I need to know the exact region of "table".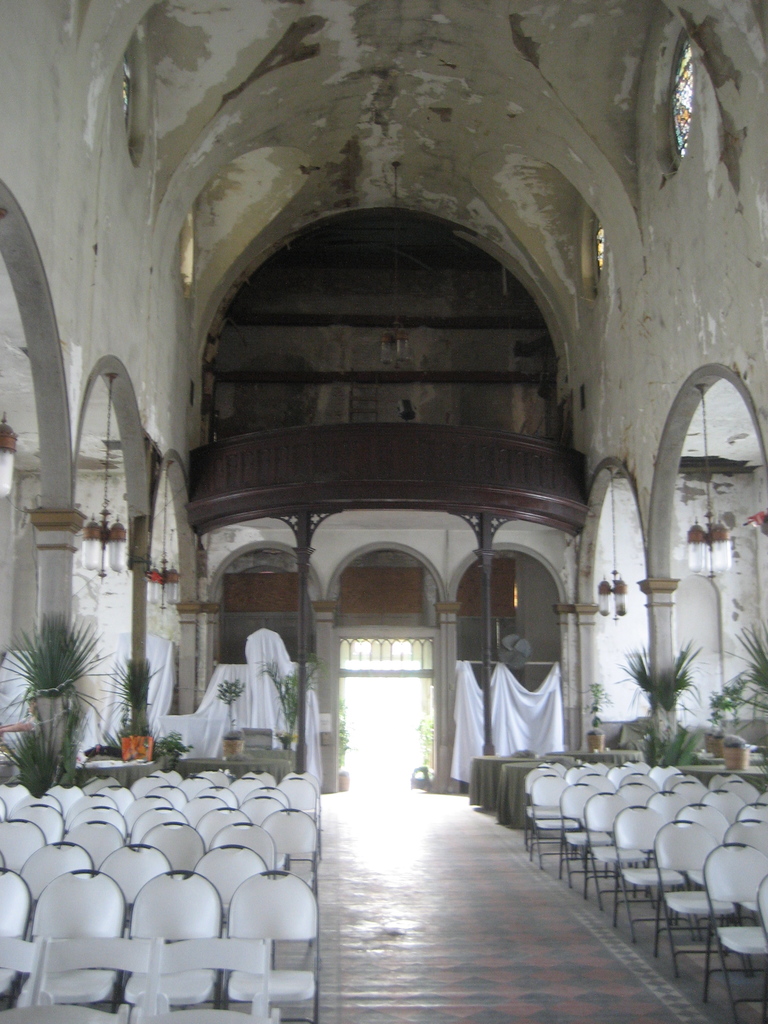
Region: rect(75, 753, 150, 792).
